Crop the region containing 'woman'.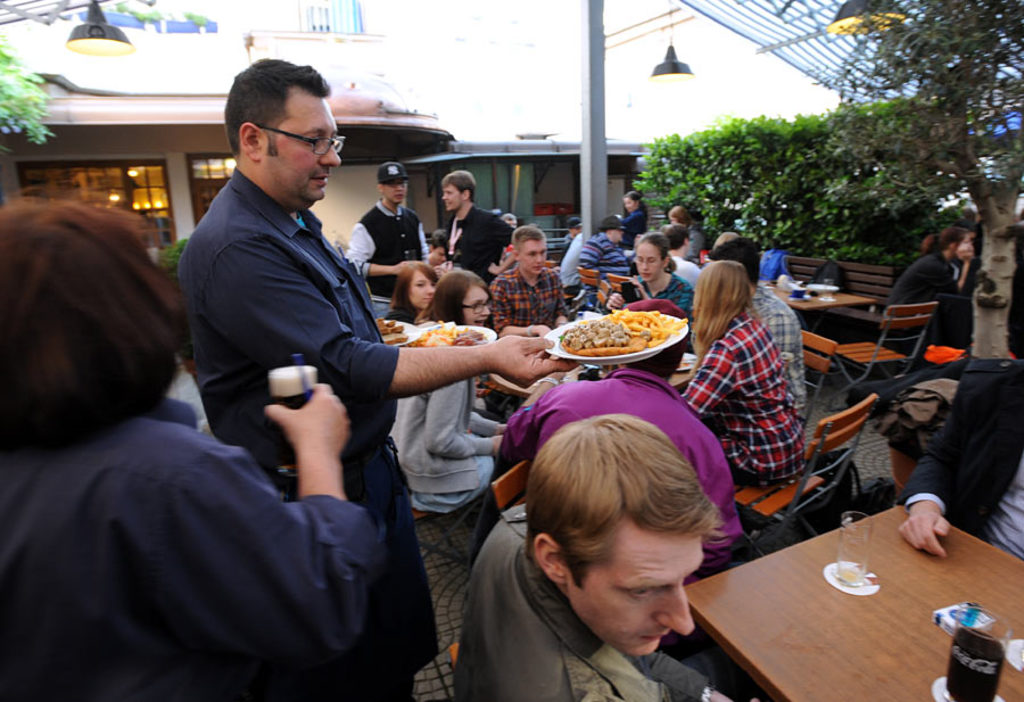
Crop region: x1=872 y1=225 x2=980 y2=347.
